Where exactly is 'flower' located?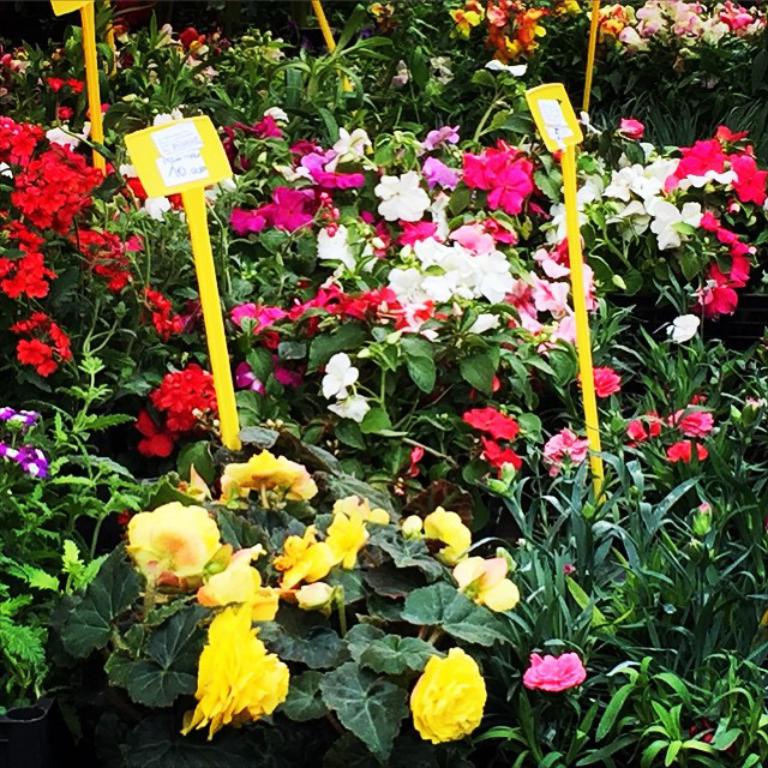
Its bounding box is [x1=328, y1=498, x2=386, y2=554].
